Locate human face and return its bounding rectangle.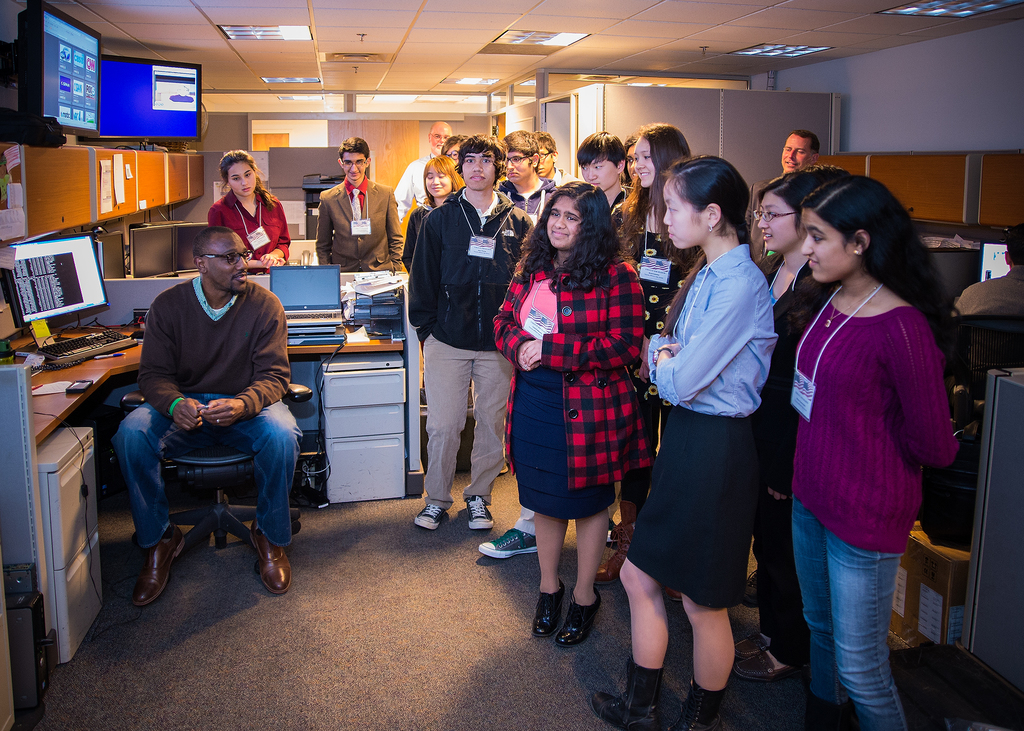
bbox=(230, 165, 255, 196).
